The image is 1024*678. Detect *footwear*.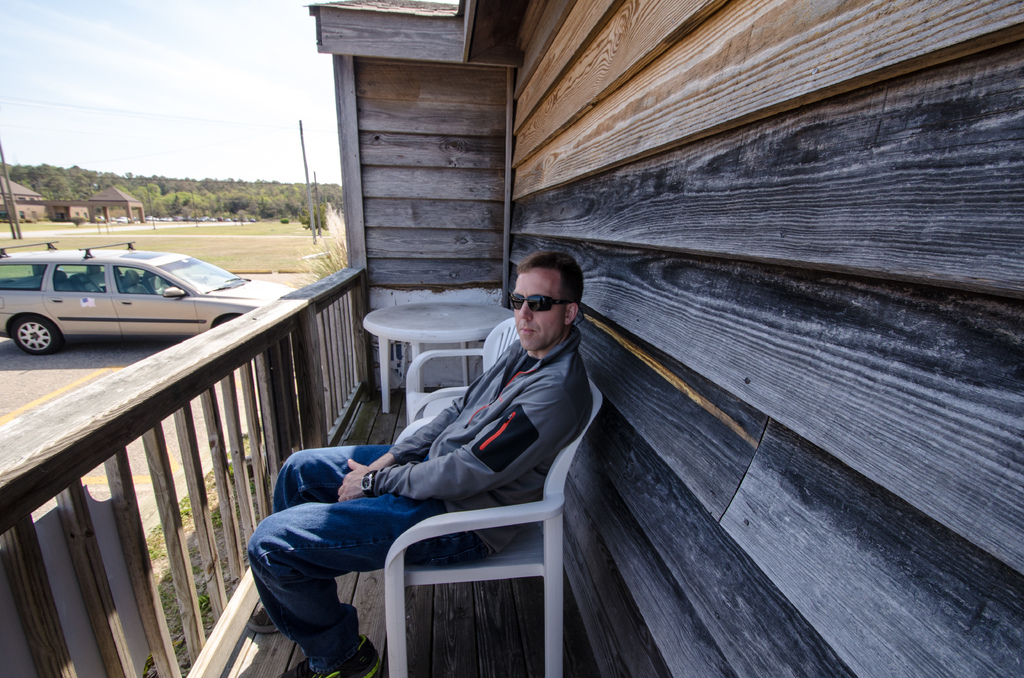
Detection: box=[276, 634, 383, 677].
